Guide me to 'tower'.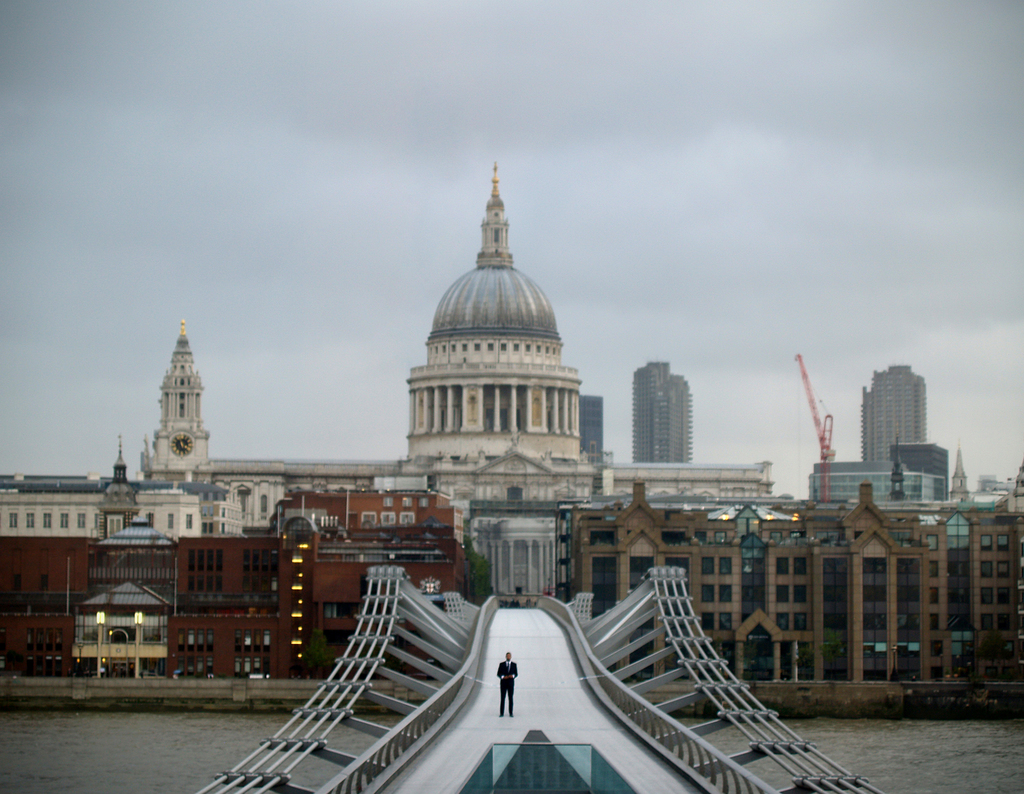
Guidance: l=140, t=317, r=219, b=475.
